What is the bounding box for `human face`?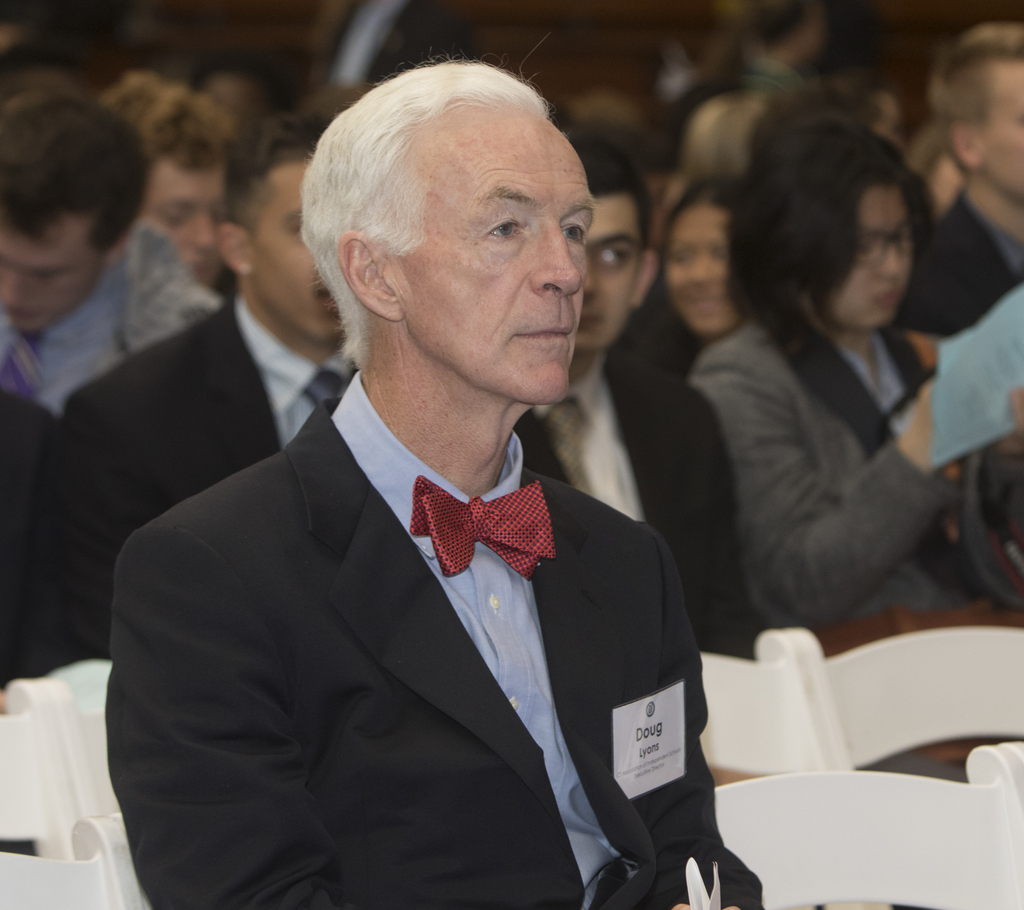
<bbox>663, 196, 749, 336</bbox>.
